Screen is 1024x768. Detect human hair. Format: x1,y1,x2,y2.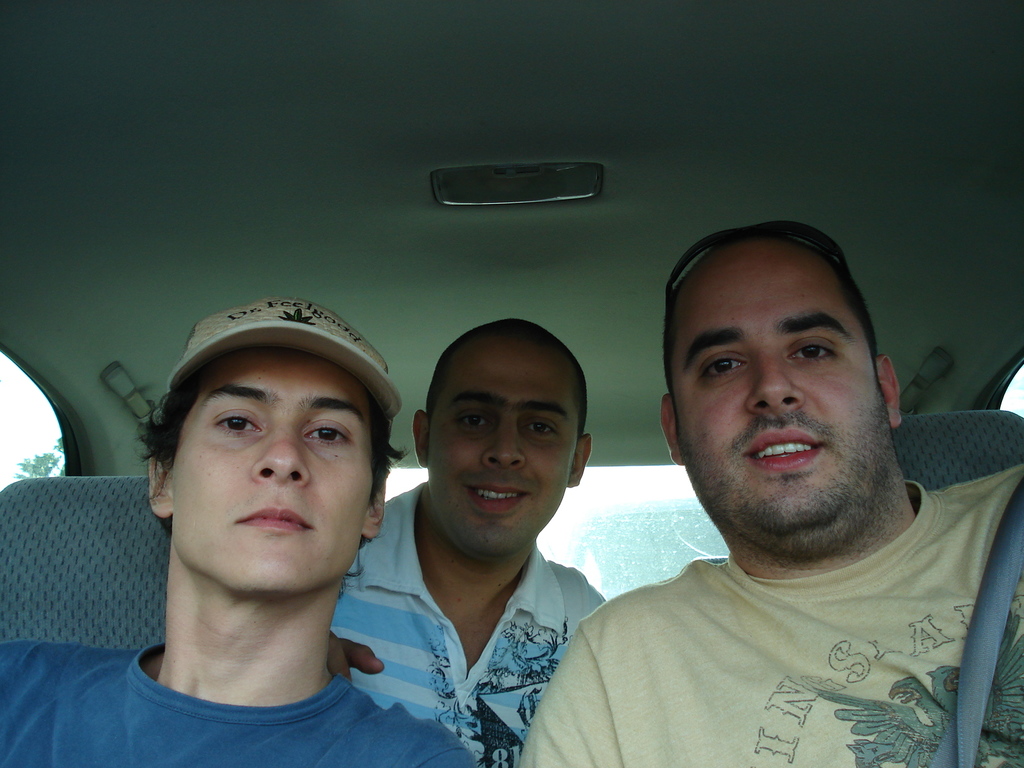
666,227,891,414.
